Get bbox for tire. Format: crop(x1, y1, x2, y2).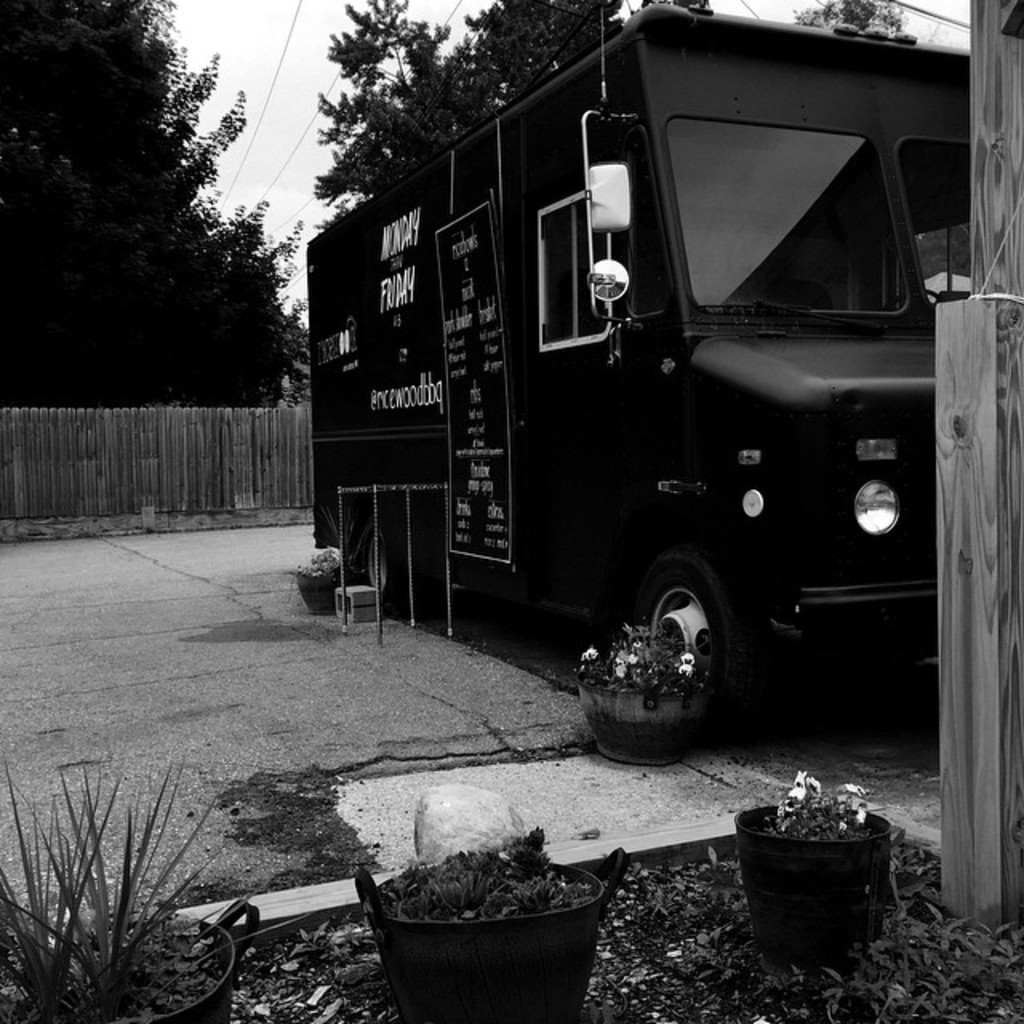
crop(360, 522, 426, 614).
